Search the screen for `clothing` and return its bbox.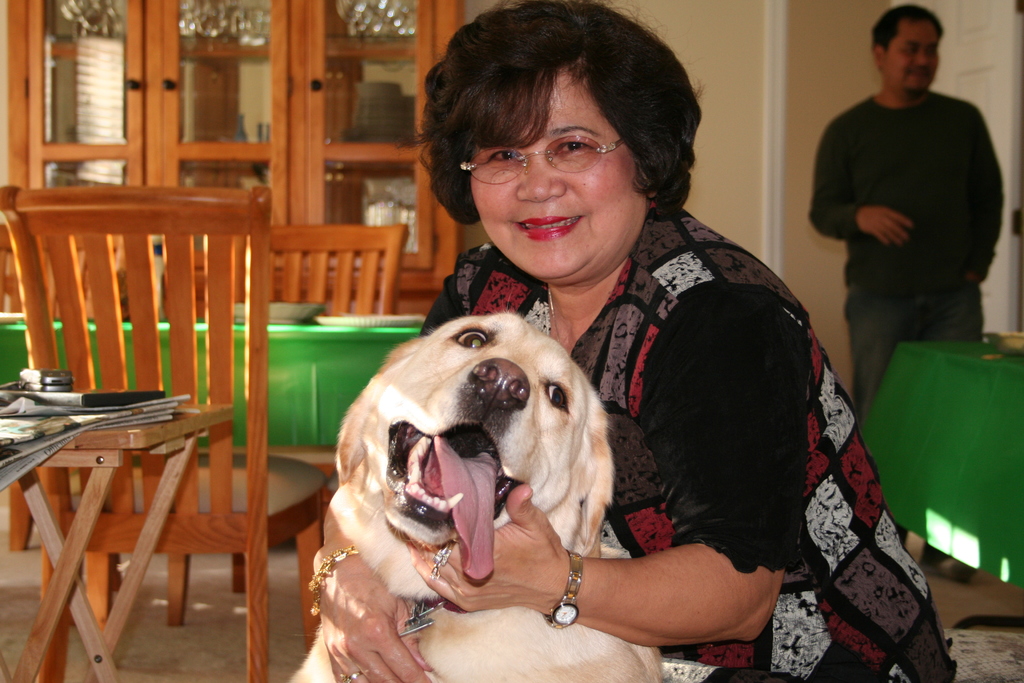
Found: 816, 42, 1007, 391.
